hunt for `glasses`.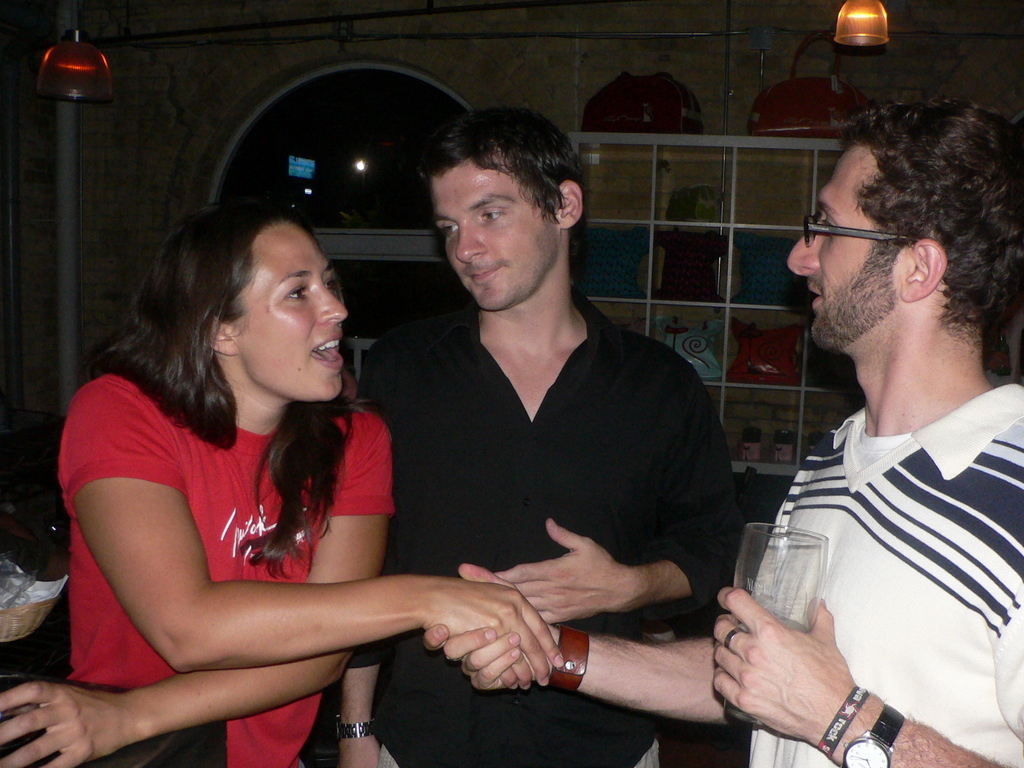
Hunted down at bbox=(800, 211, 915, 247).
